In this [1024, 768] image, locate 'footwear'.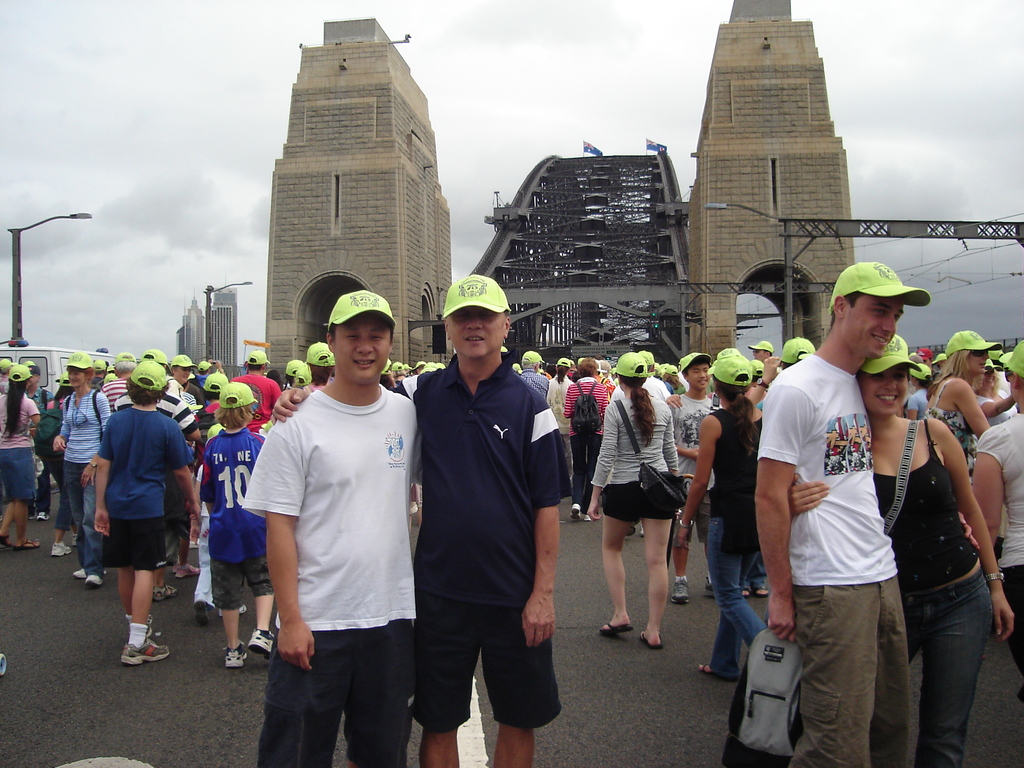
Bounding box: 83,569,102,588.
